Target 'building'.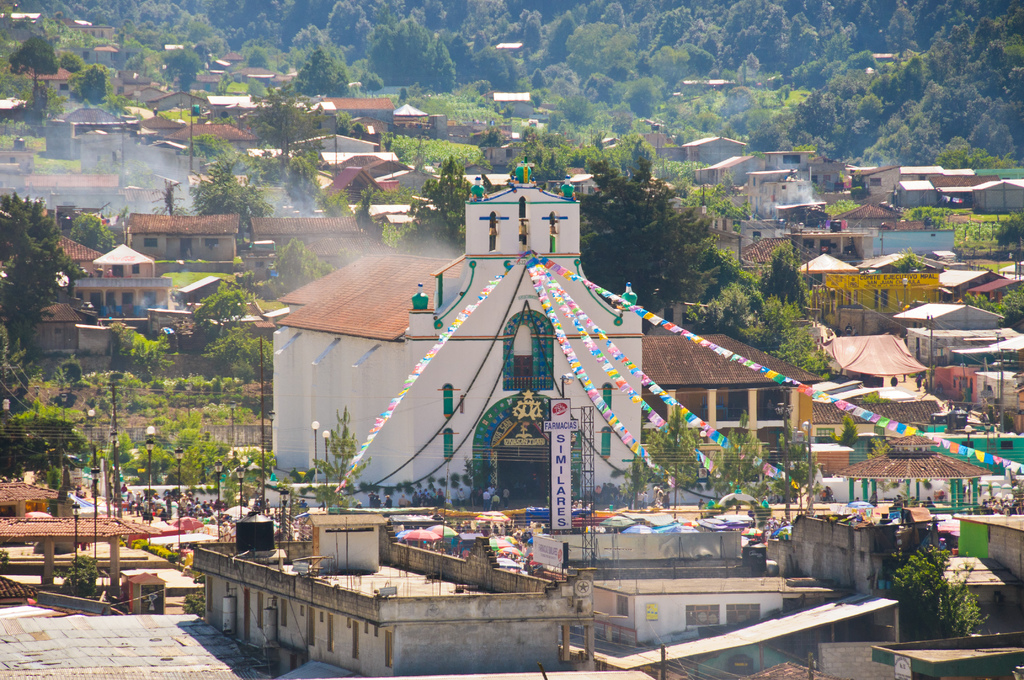
Target region: BBox(63, 19, 122, 69).
